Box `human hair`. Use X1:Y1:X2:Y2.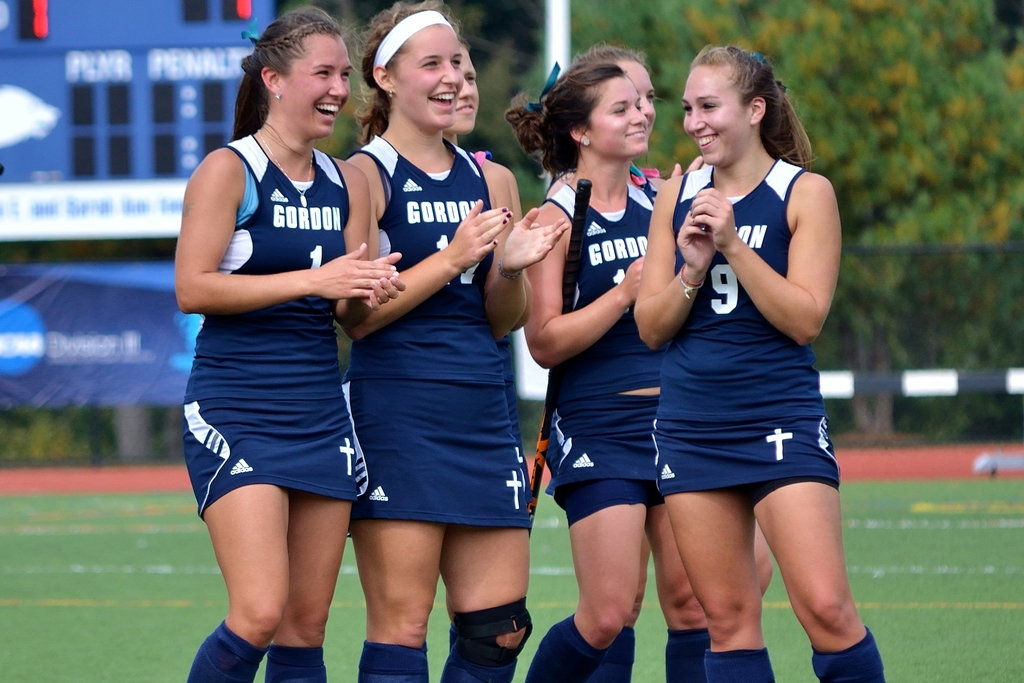
234:13:353:149.
